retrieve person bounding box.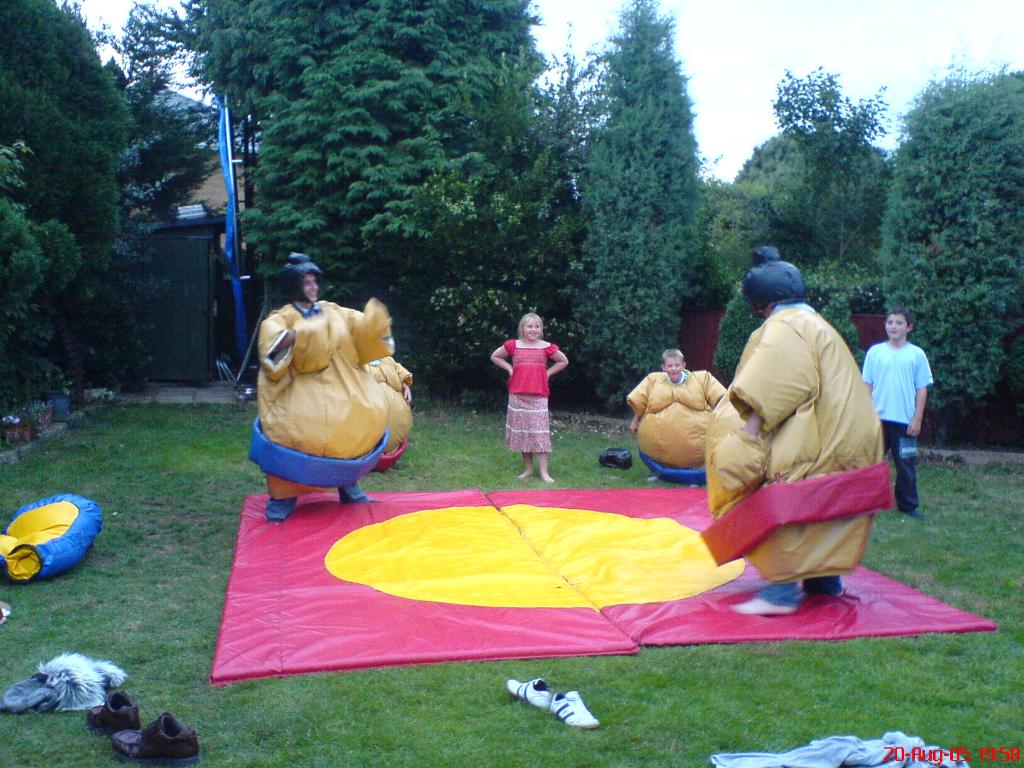
Bounding box: <region>700, 248, 897, 617</region>.
